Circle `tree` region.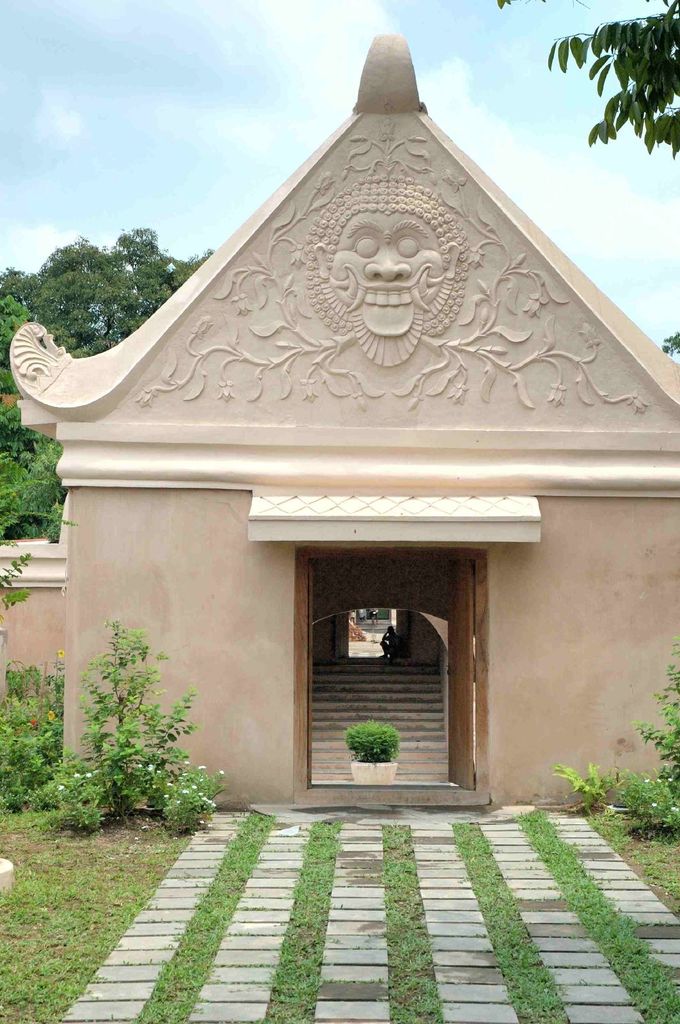
Region: region(0, 225, 214, 540).
